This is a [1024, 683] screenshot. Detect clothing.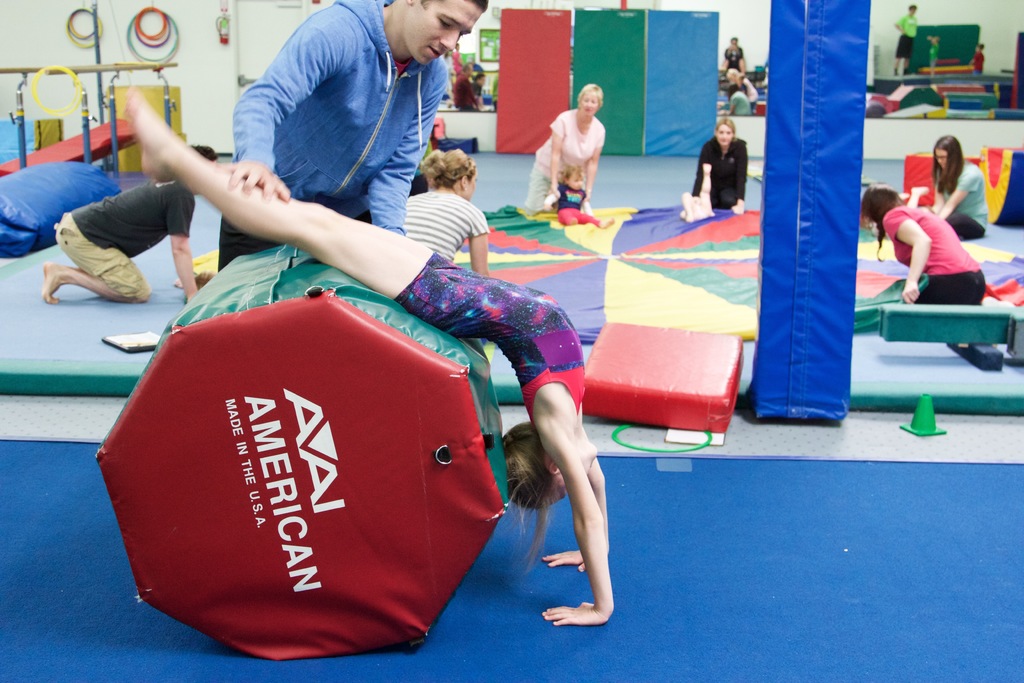
box=[538, 89, 616, 195].
